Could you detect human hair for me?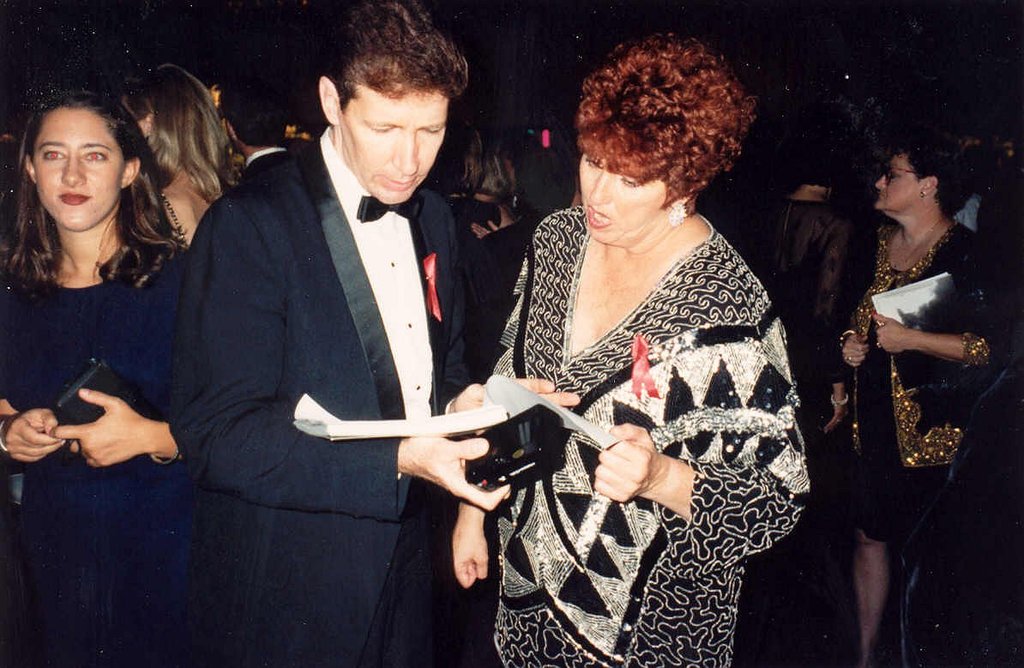
Detection result: [226, 77, 285, 149].
